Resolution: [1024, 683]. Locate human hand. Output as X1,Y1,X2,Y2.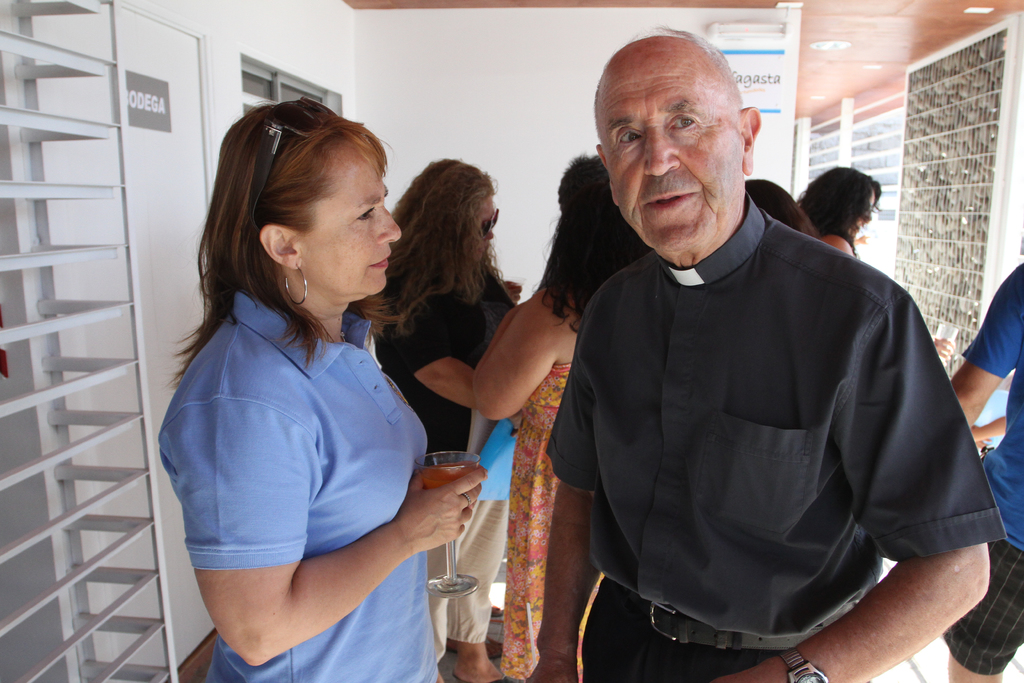
401,470,490,559.
